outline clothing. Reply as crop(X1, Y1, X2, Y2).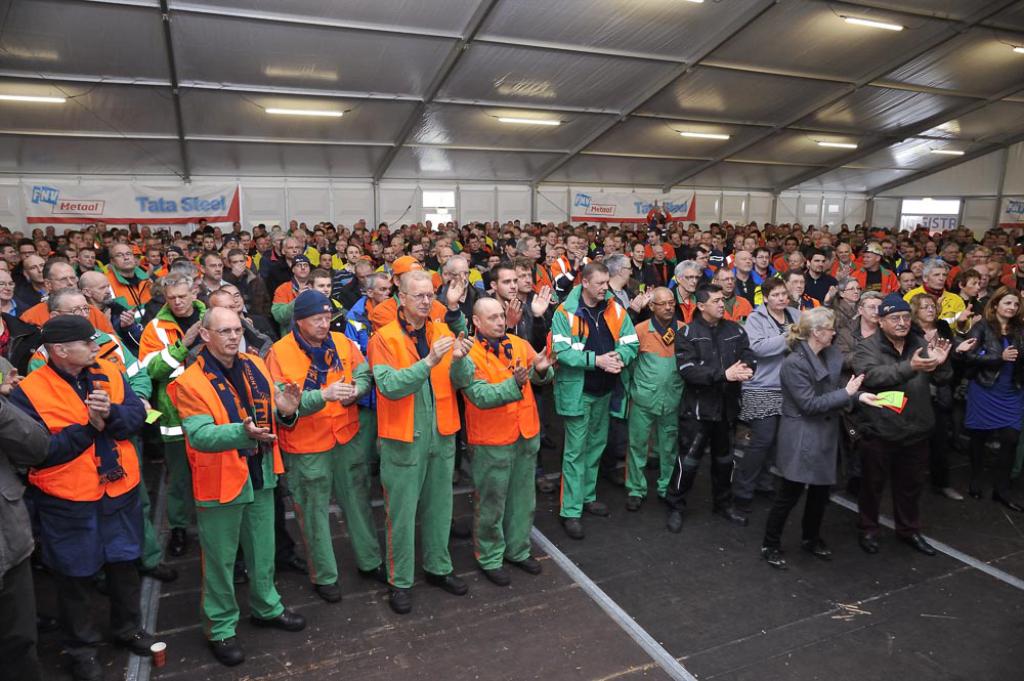
crop(606, 285, 643, 476).
